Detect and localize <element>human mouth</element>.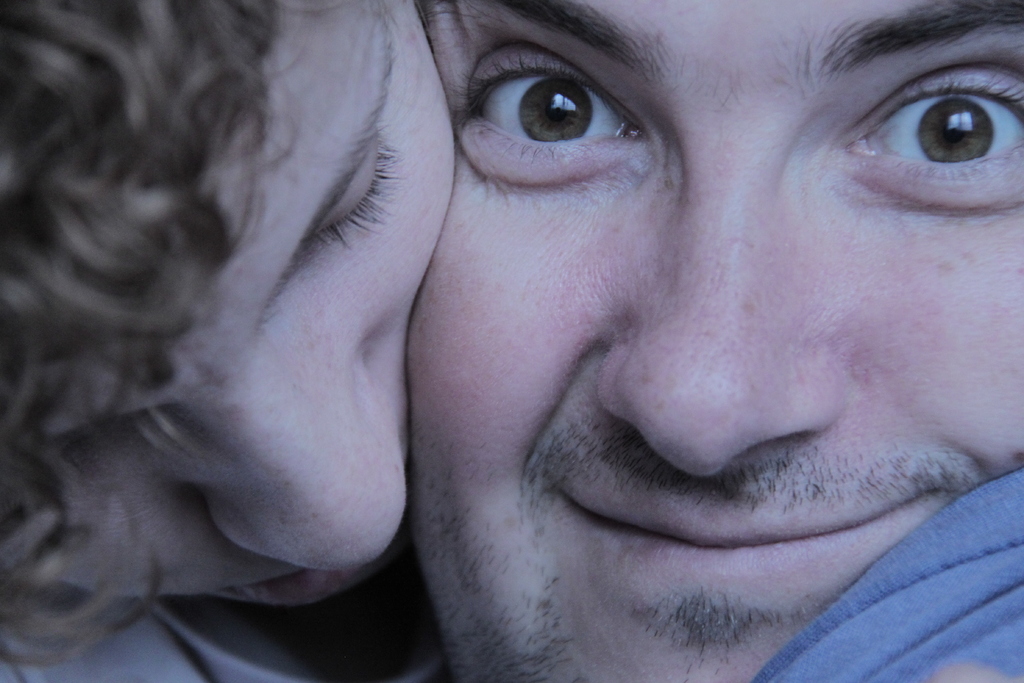
Localized at {"x1": 557, "y1": 488, "x2": 937, "y2": 559}.
